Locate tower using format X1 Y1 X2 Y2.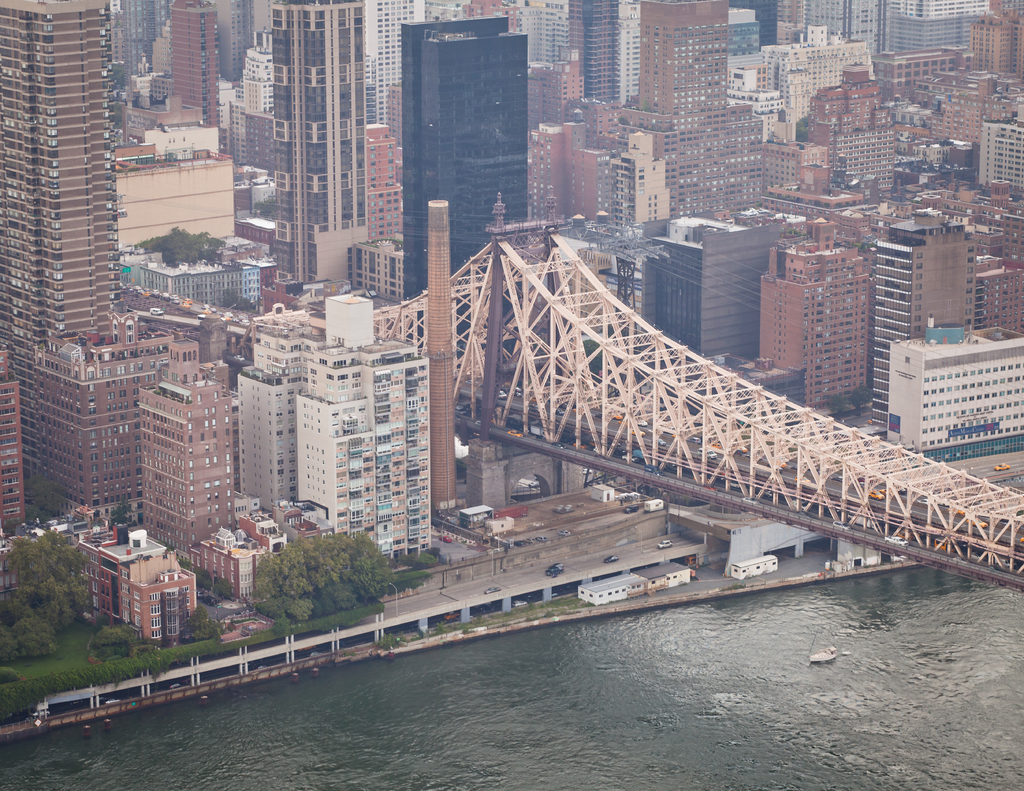
794 70 899 197.
